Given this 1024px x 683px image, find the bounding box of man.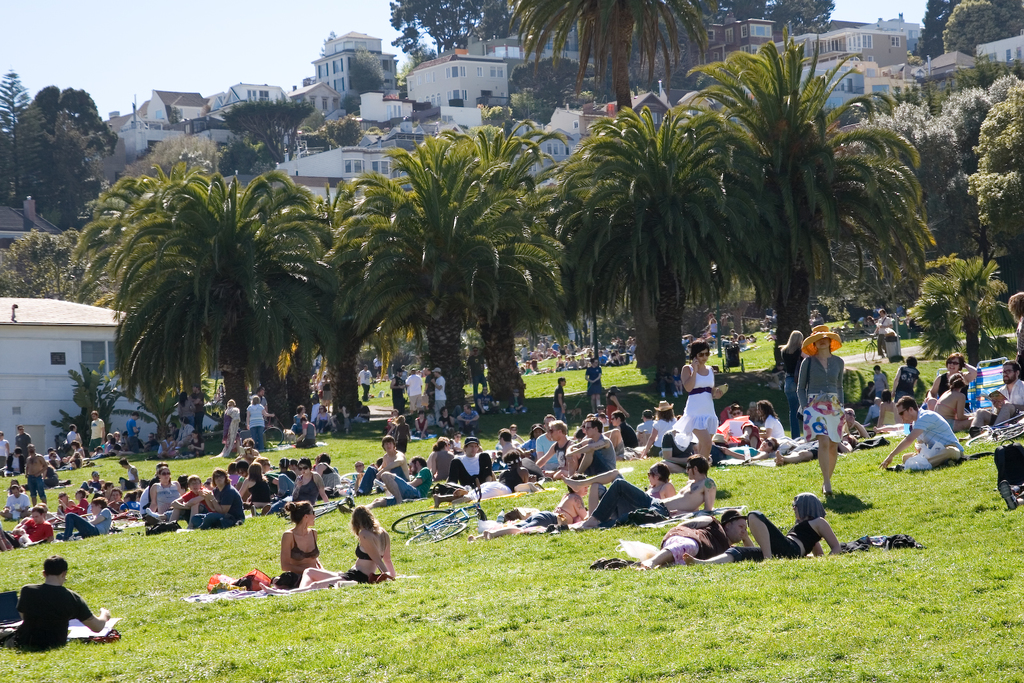
select_region(372, 458, 433, 509).
